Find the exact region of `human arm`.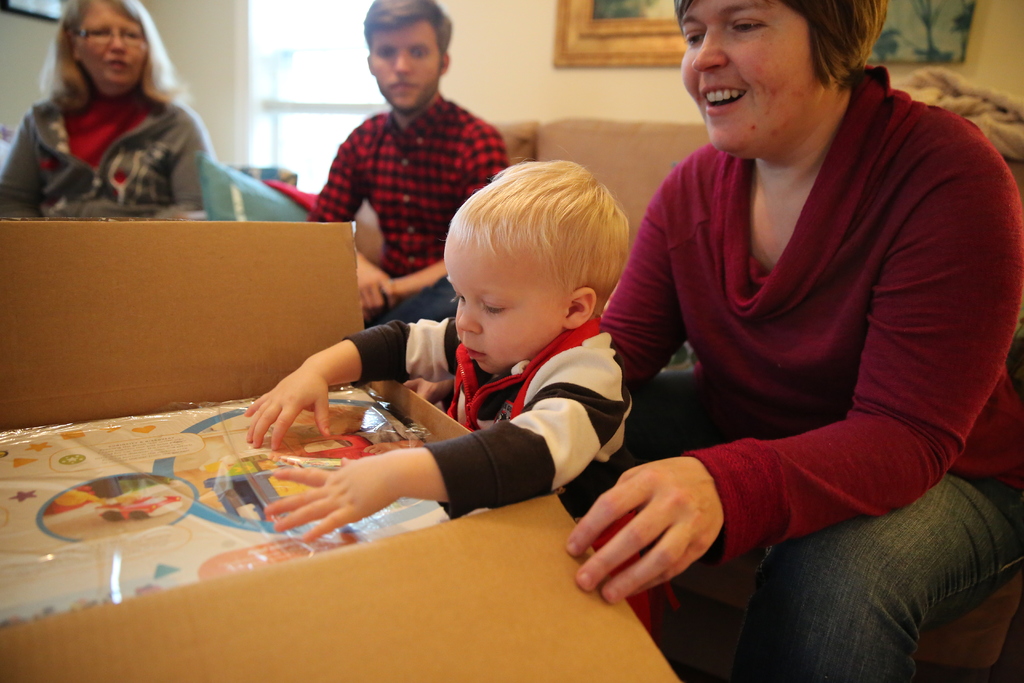
Exact region: BBox(257, 338, 643, 525).
